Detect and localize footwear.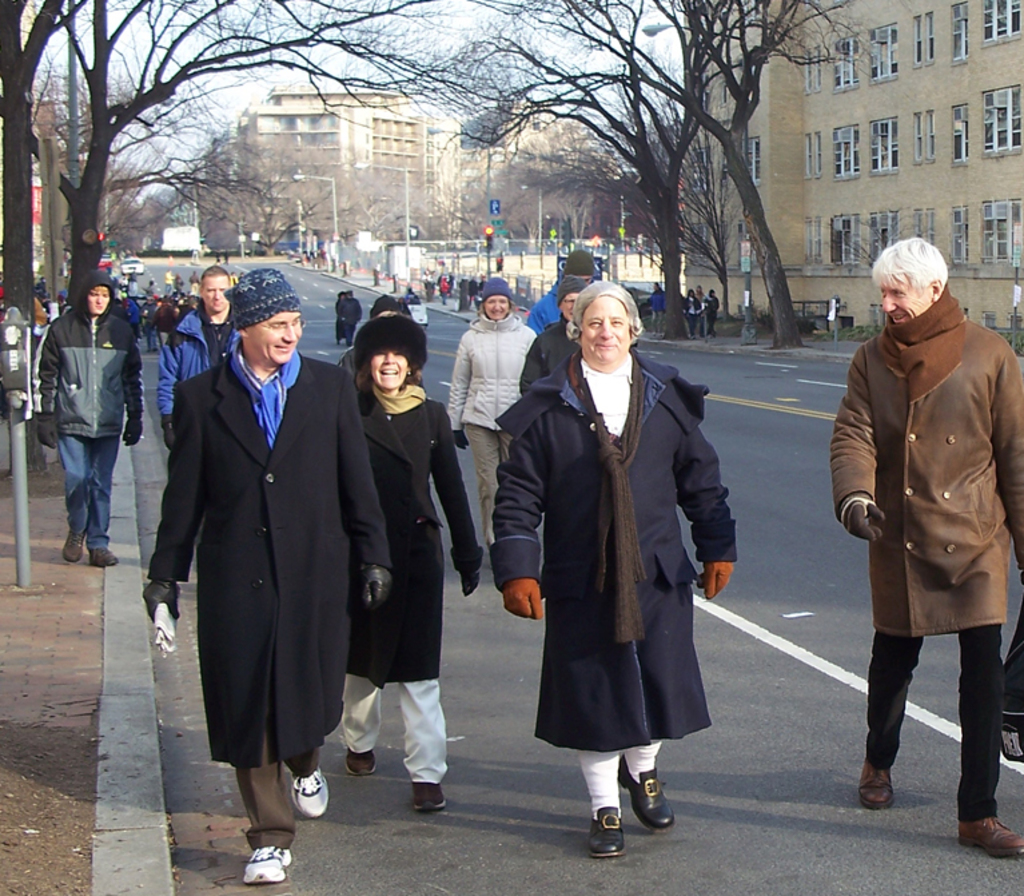
Localized at (left=343, top=748, right=375, bottom=776).
